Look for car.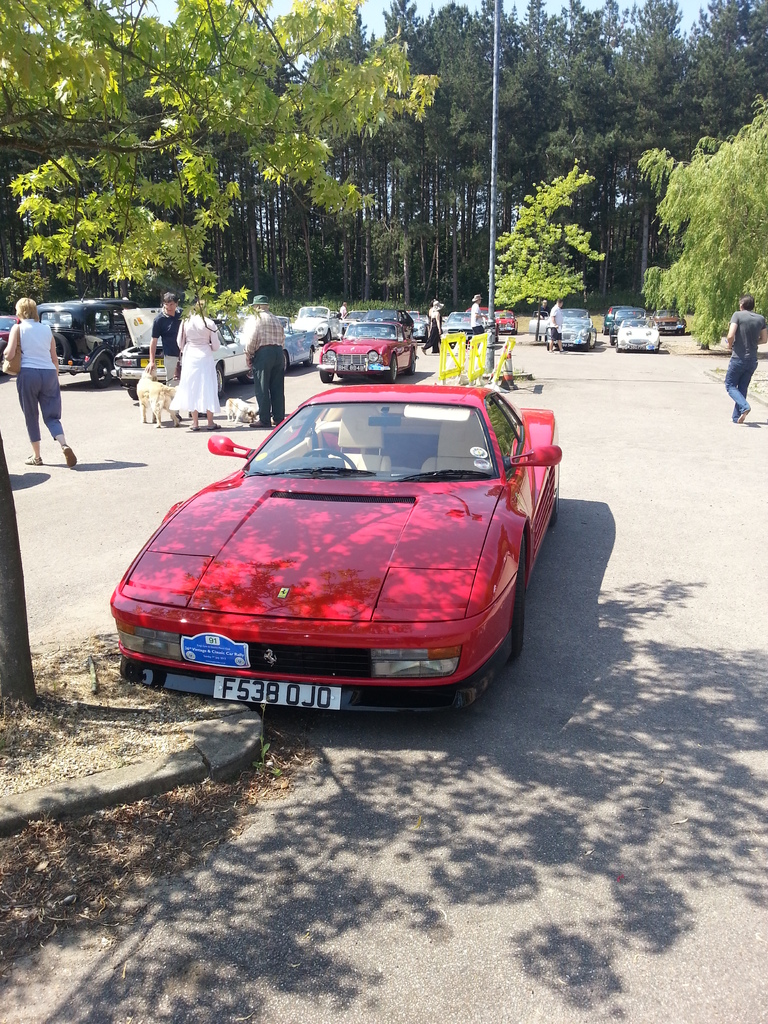
Found: [left=489, top=309, right=517, bottom=334].
